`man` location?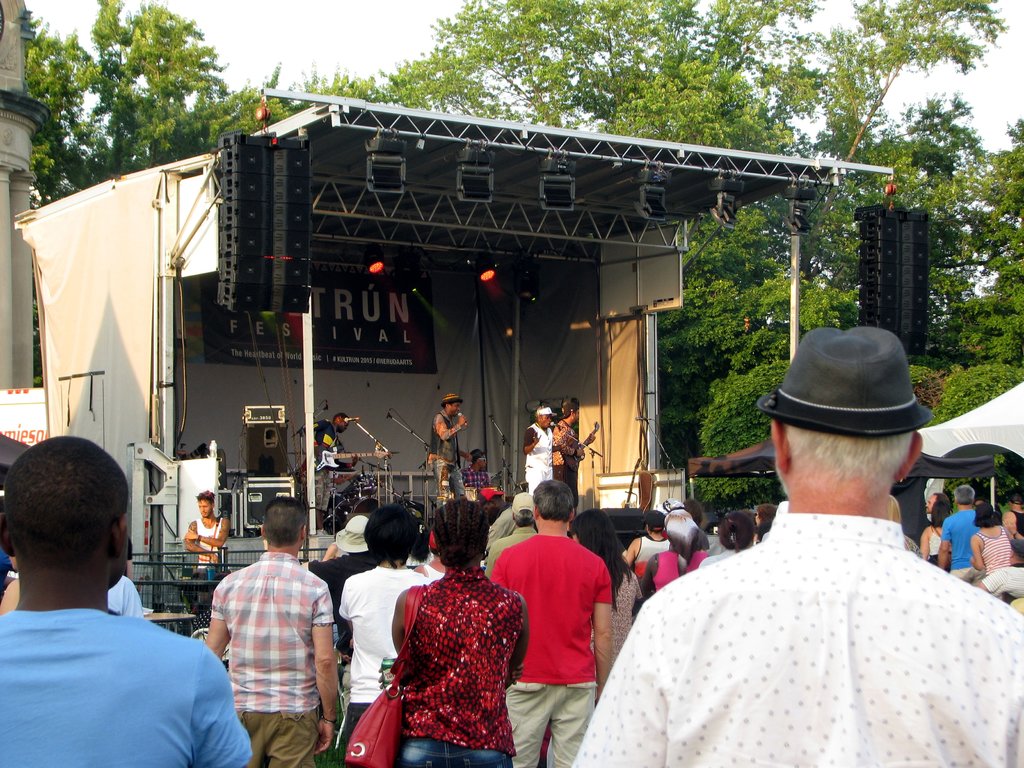
bbox(192, 488, 342, 767)
